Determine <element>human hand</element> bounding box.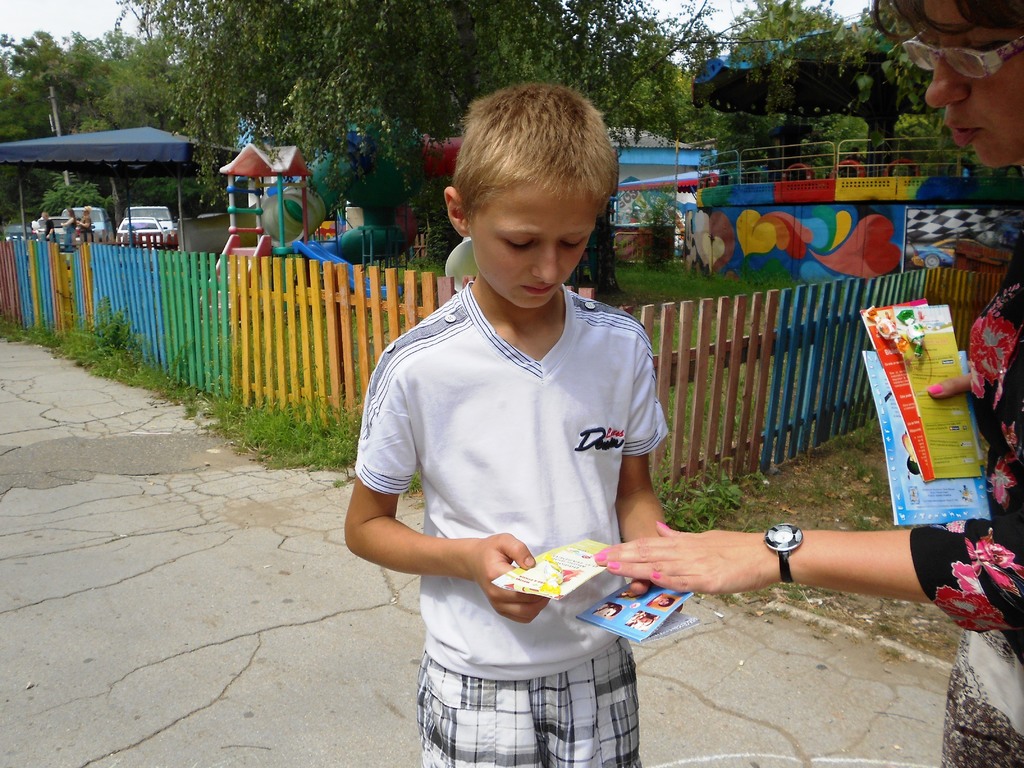
Determined: {"x1": 622, "y1": 577, "x2": 648, "y2": 597}.
